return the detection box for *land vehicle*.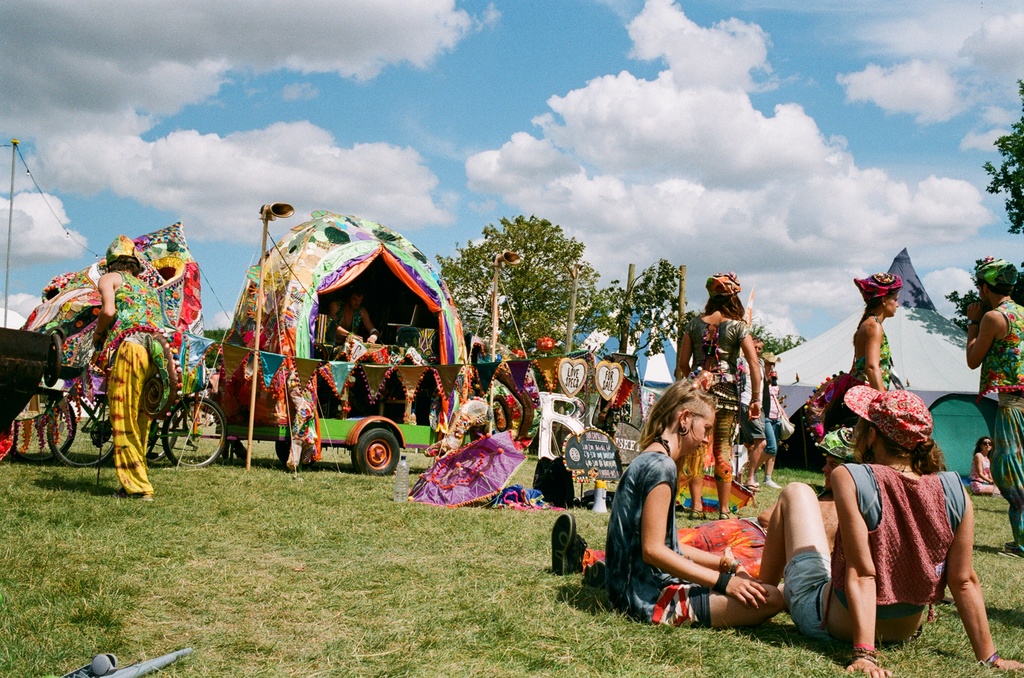
bbox(43, 340, 476, 477).
